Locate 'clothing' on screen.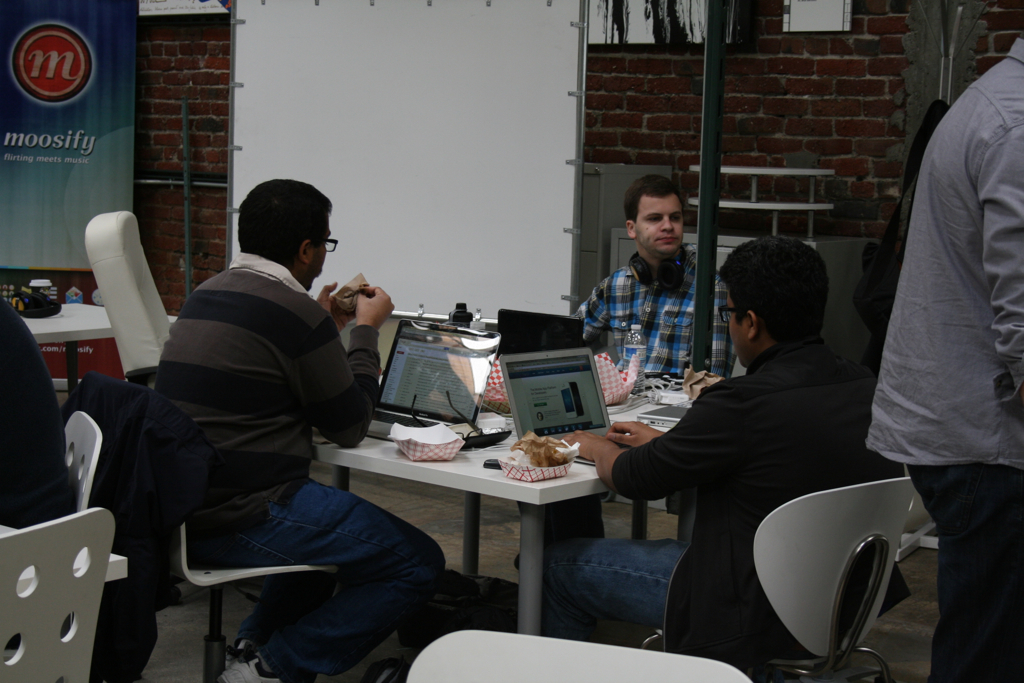
On screen at x1=579, y1=254, x2=731, y2=372.
